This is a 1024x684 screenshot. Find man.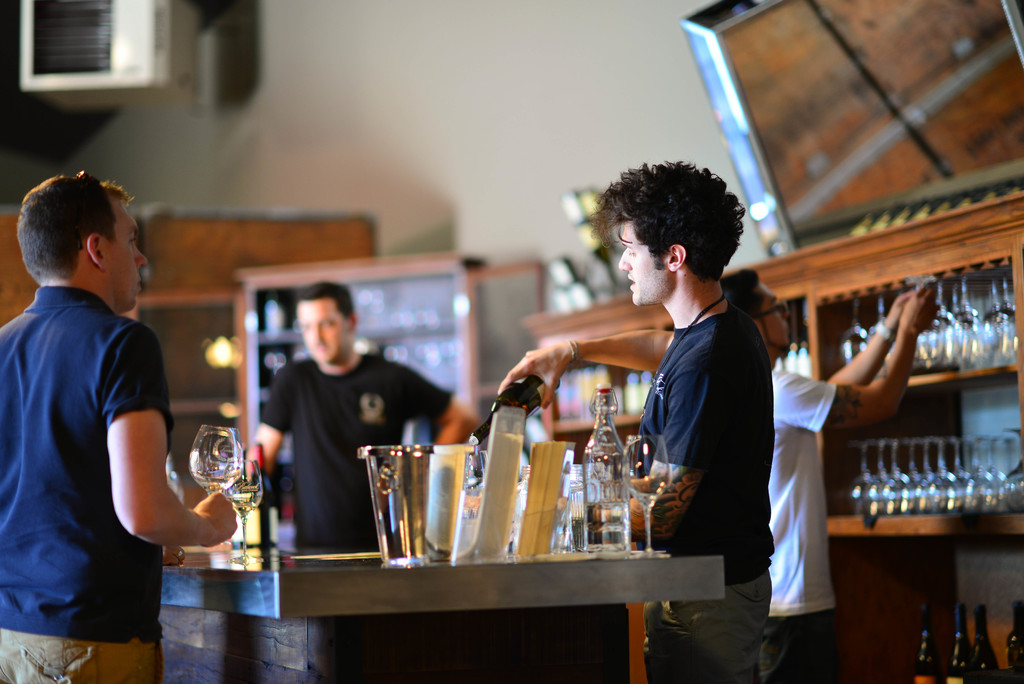
Bounding box: 499:158:772:683.
